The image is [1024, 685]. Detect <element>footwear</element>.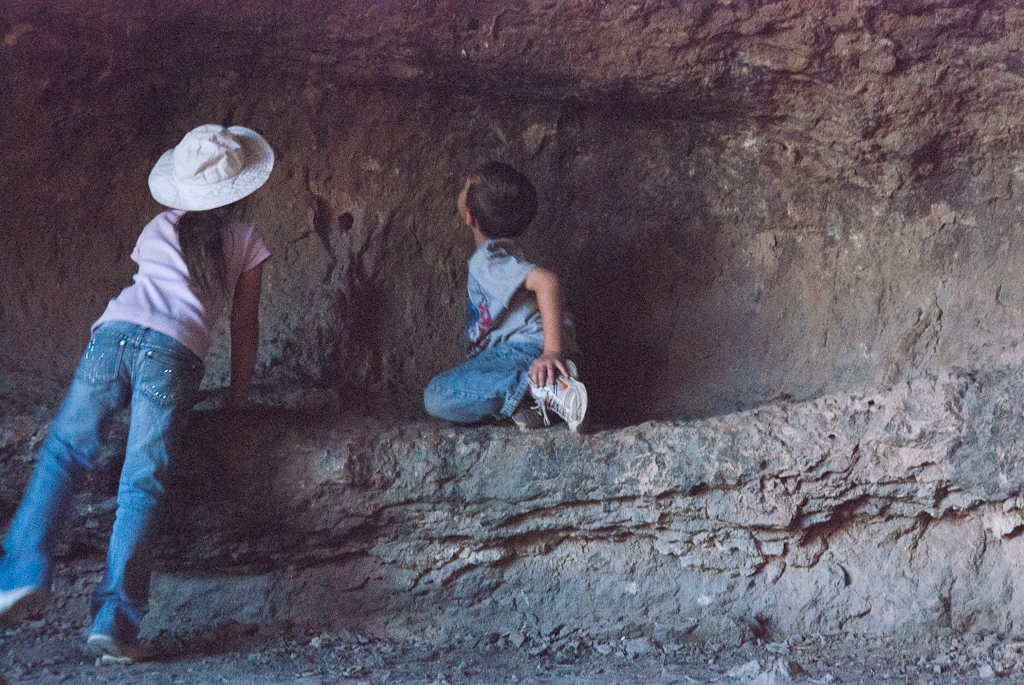
Detection: x1=513, y1=400, x2=548, y2=428.
